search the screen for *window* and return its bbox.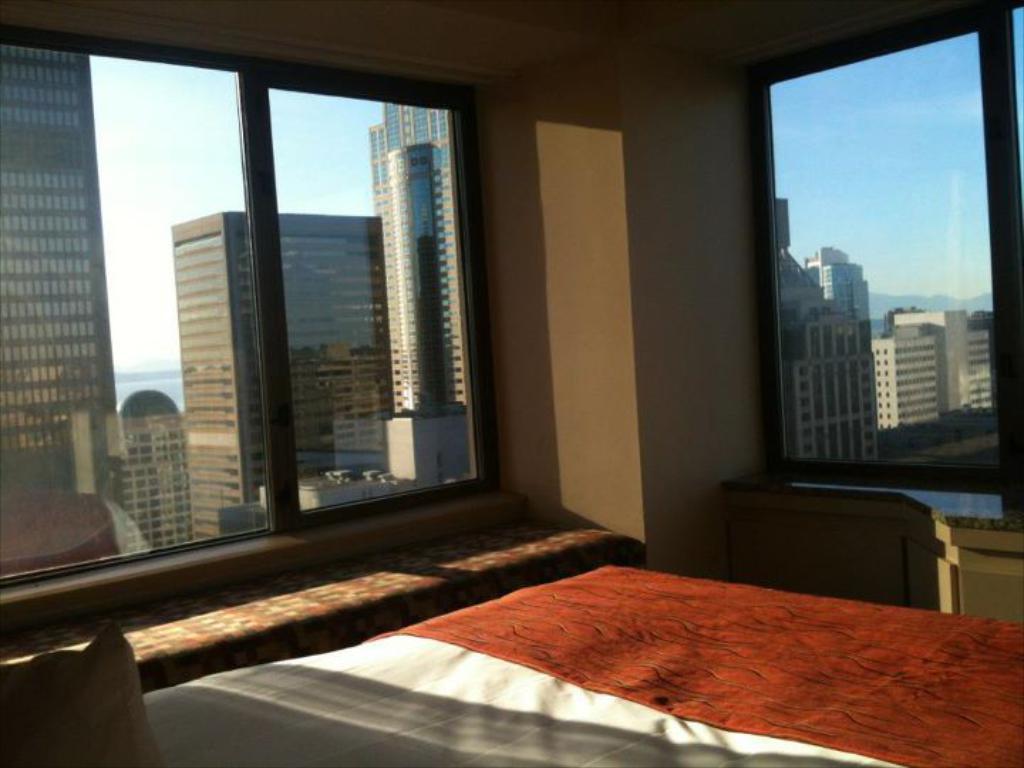
Found: <box>90,18,518,556</box>.
